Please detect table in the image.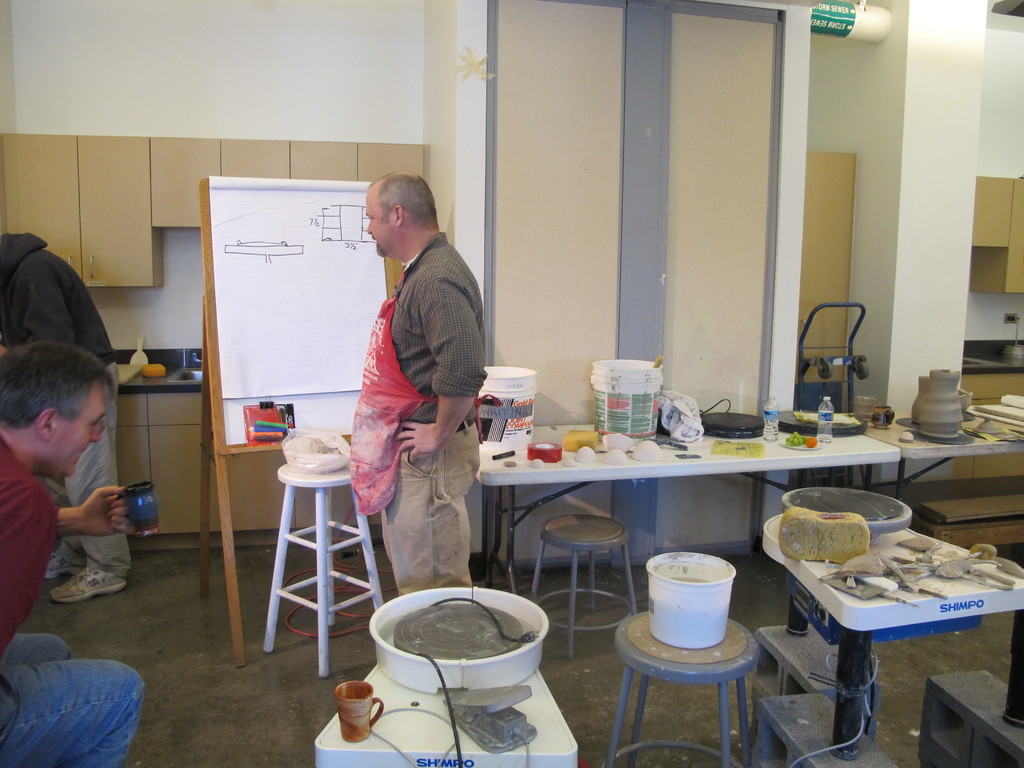
(x1=480, y1=419, x2=900, y2=595).
